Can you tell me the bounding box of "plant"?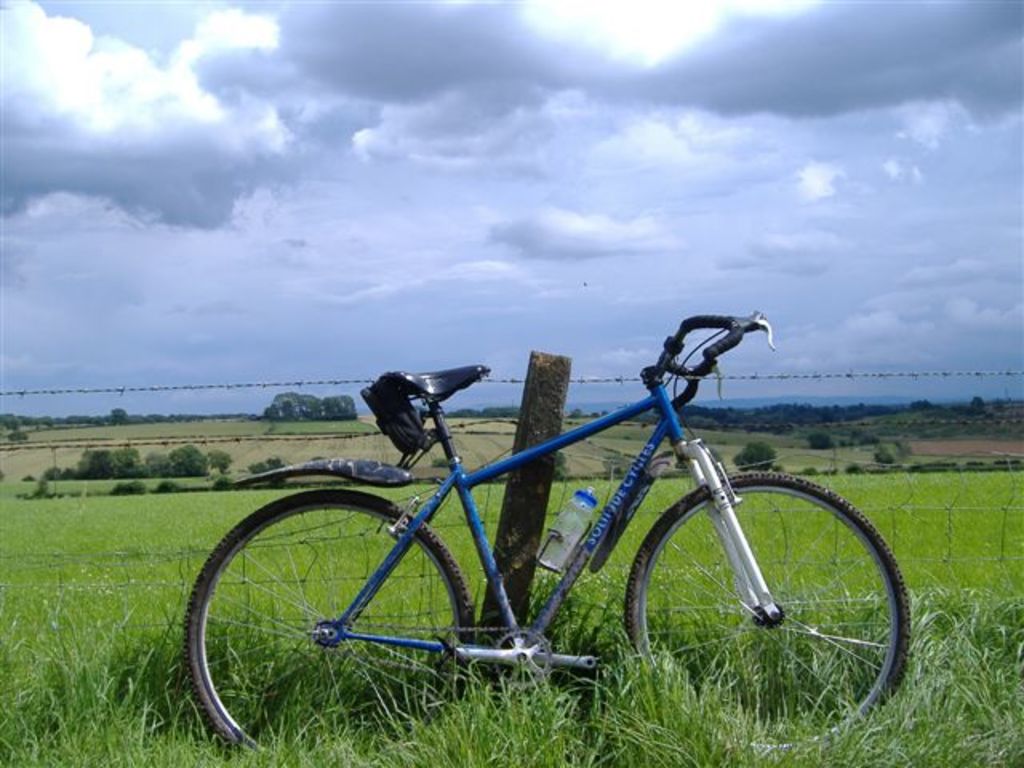
[left=107, top=480, right=149, bottom=498].
